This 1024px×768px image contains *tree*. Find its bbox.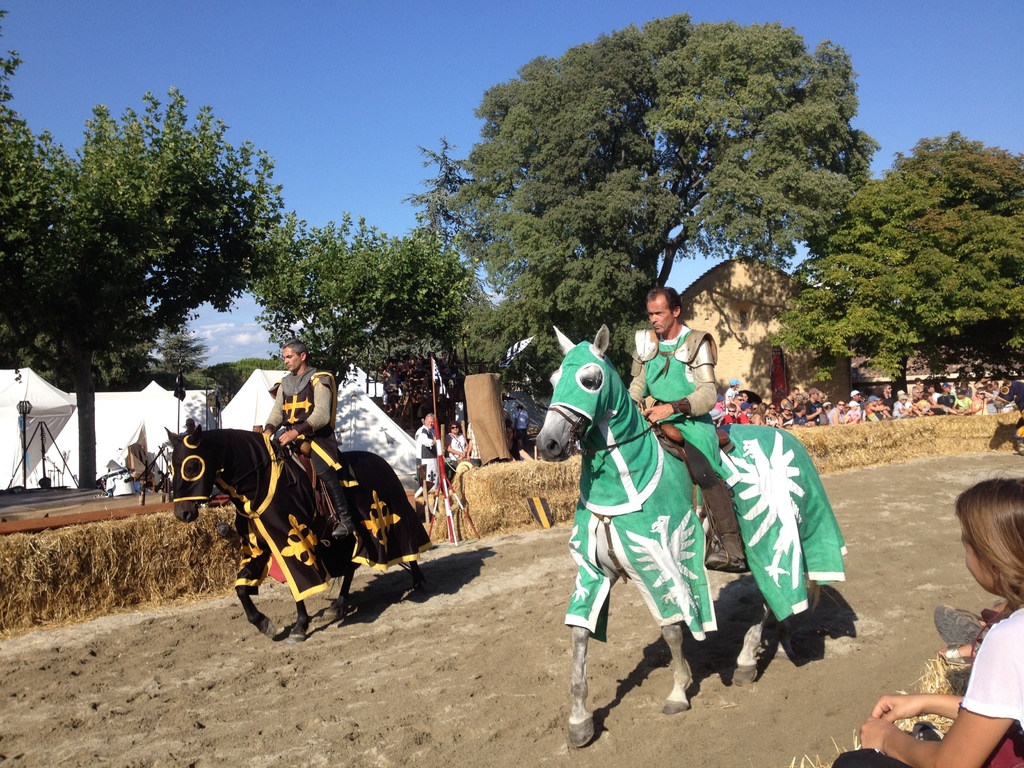
{"x1": 247, "y1": 209, "x2": 481, "y2": 415}.
